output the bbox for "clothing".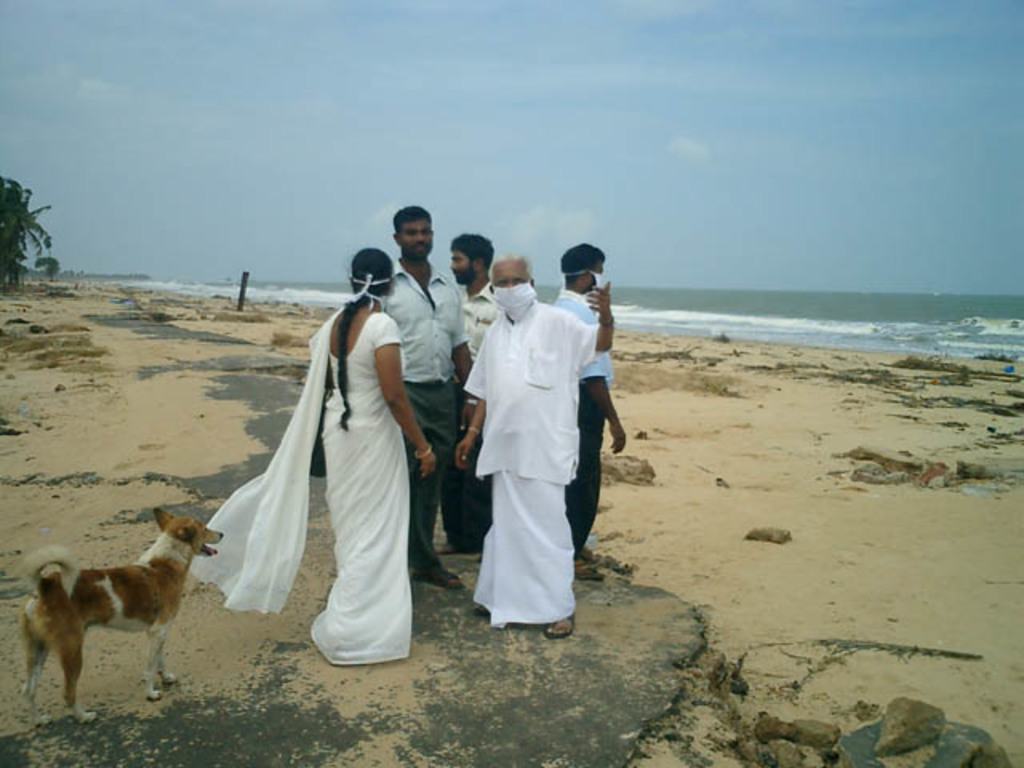
(x1=445, y1=275, x2=491, y2=547).
